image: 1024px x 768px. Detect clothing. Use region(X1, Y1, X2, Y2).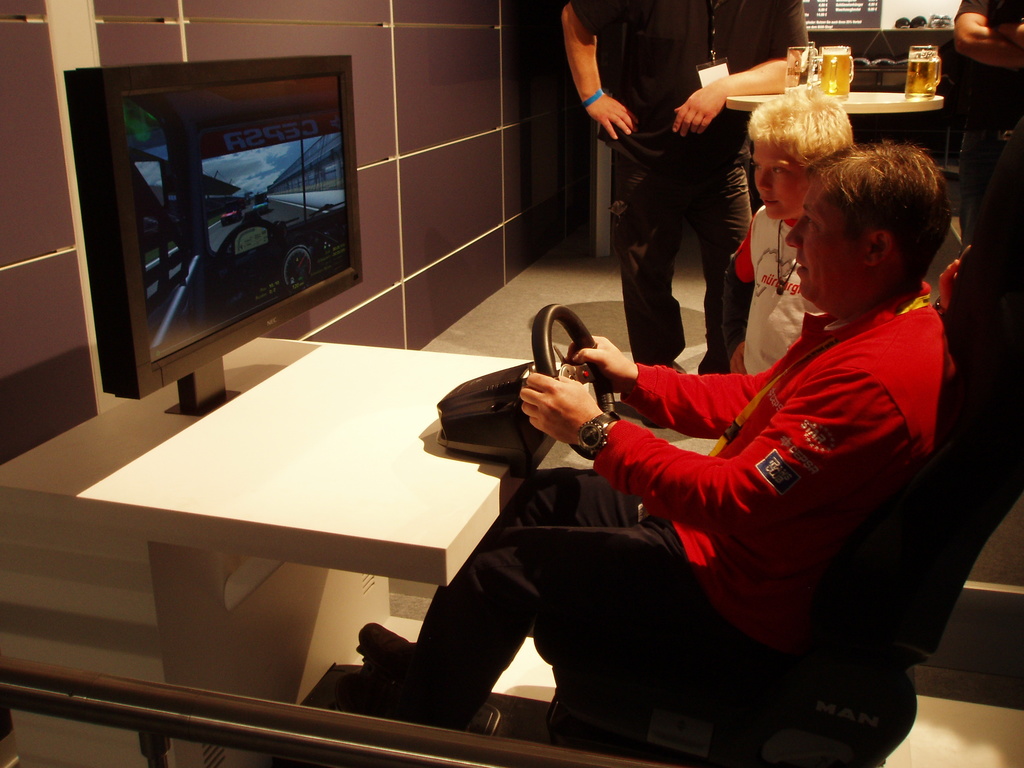
region(407, 276, 953, 707).
